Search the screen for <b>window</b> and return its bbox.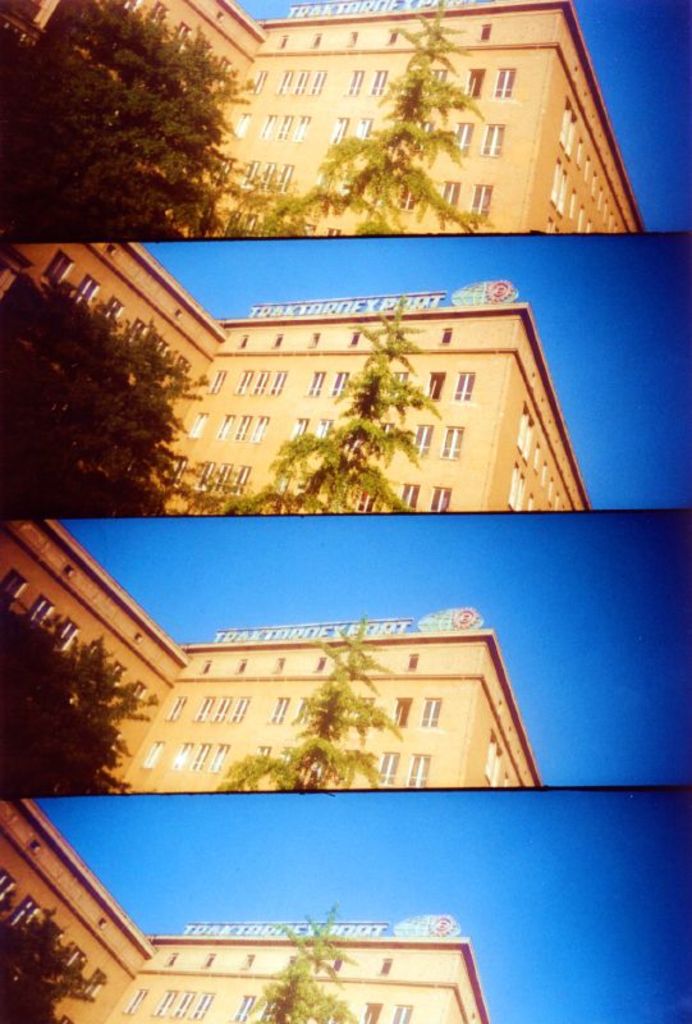
Found: region(278, 113, 293, 140).
